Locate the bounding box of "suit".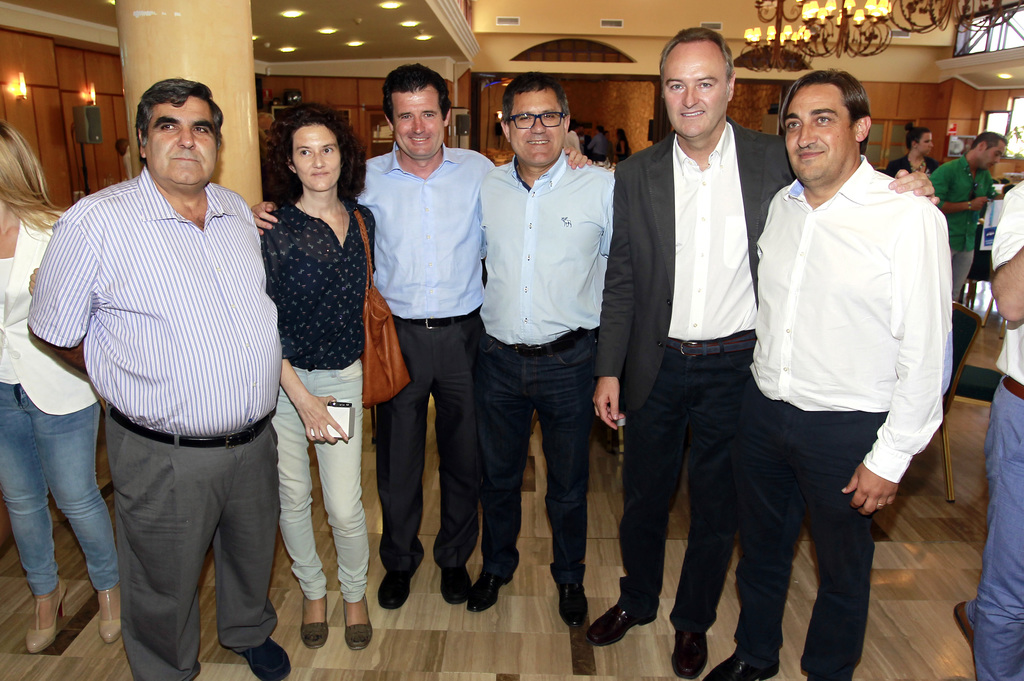
Bounding box: left=614, top=54, right=792, bottom=639.
